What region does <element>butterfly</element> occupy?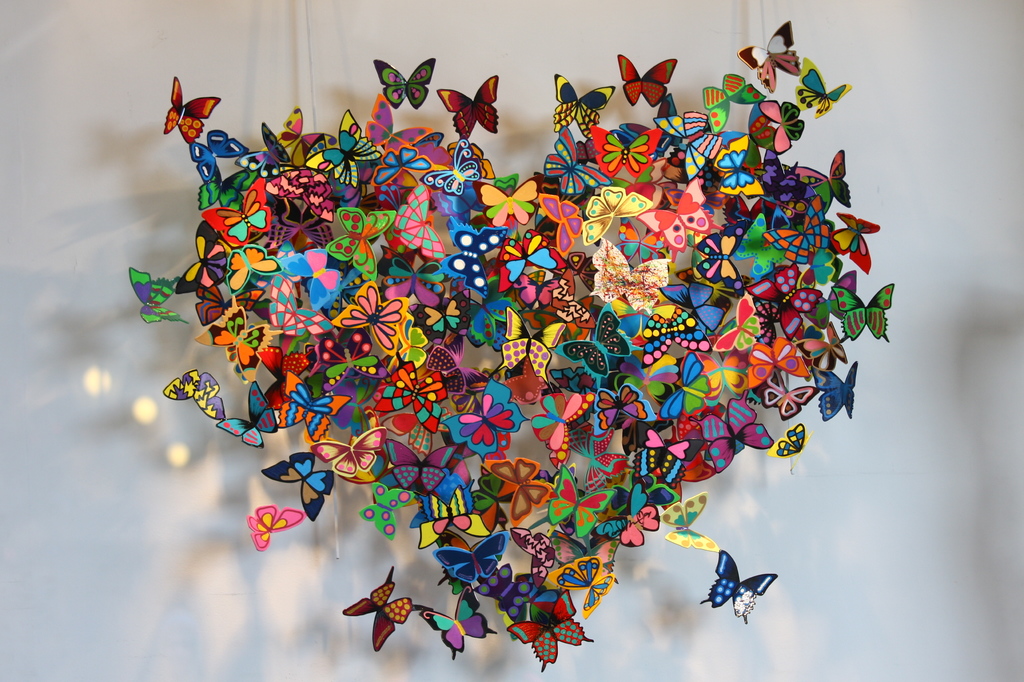
[163,77,223,137].
